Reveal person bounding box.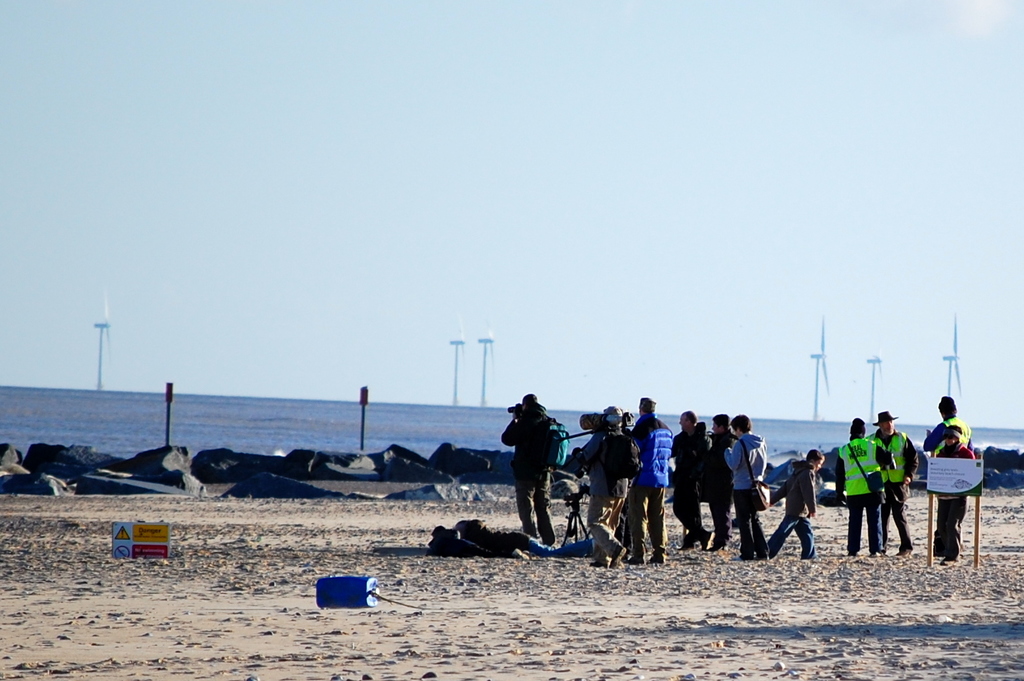
Revealed: x1=572 y1=404 x2=629 y2=570.
